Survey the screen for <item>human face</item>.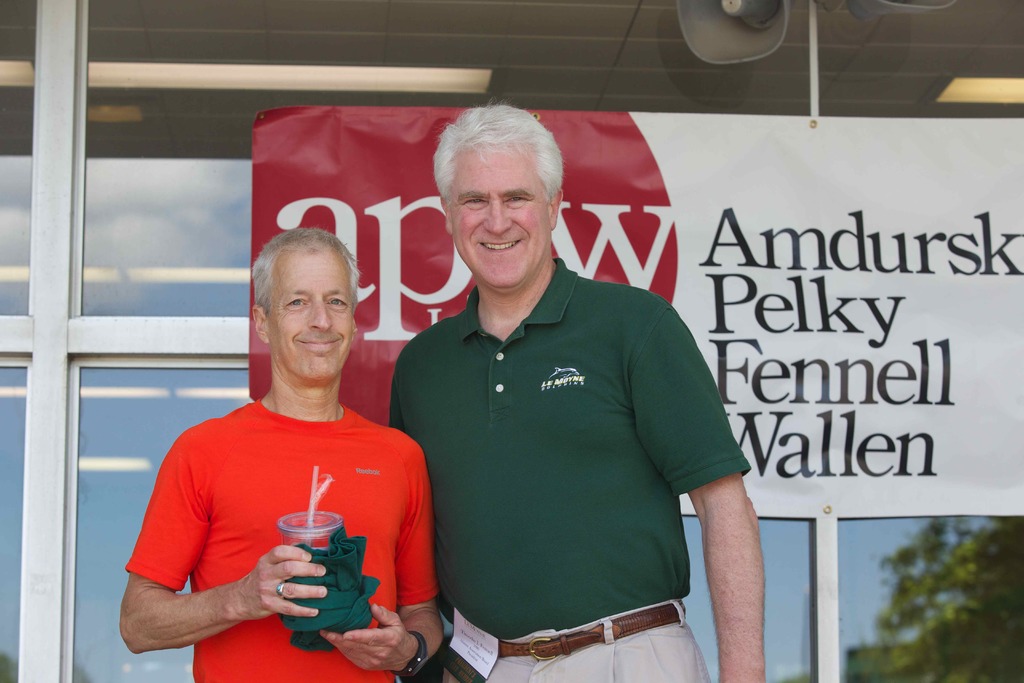
Survey found: rect(266, 251, 354, 387).
